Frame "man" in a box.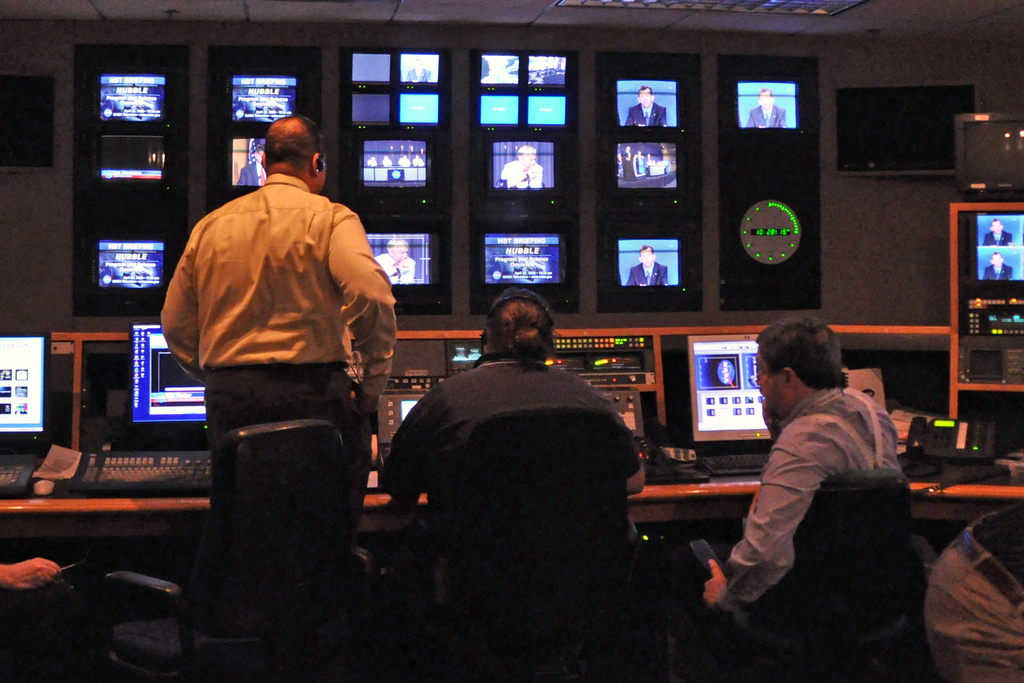
(0, 552, 60, 600).
